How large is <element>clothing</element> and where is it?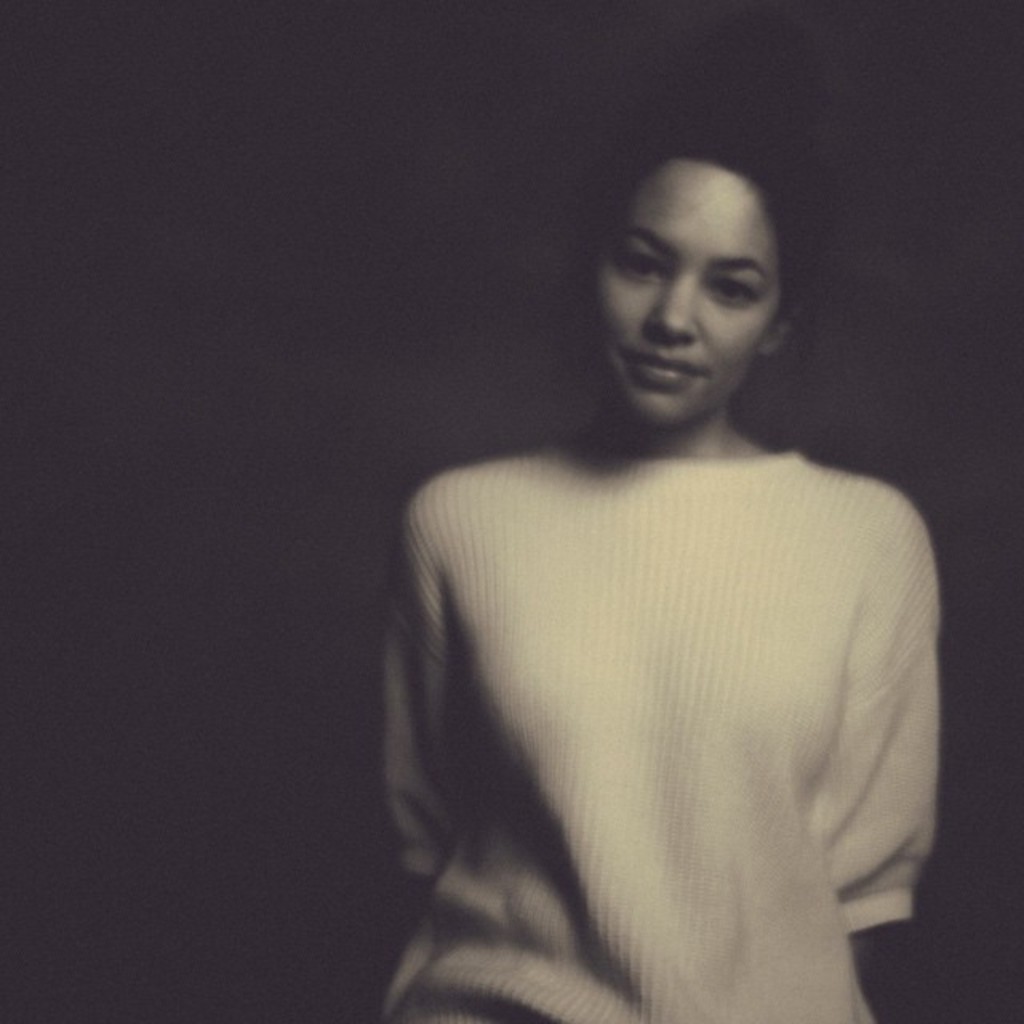
Bounding box: select_region(381, 432, 954, 1022).
